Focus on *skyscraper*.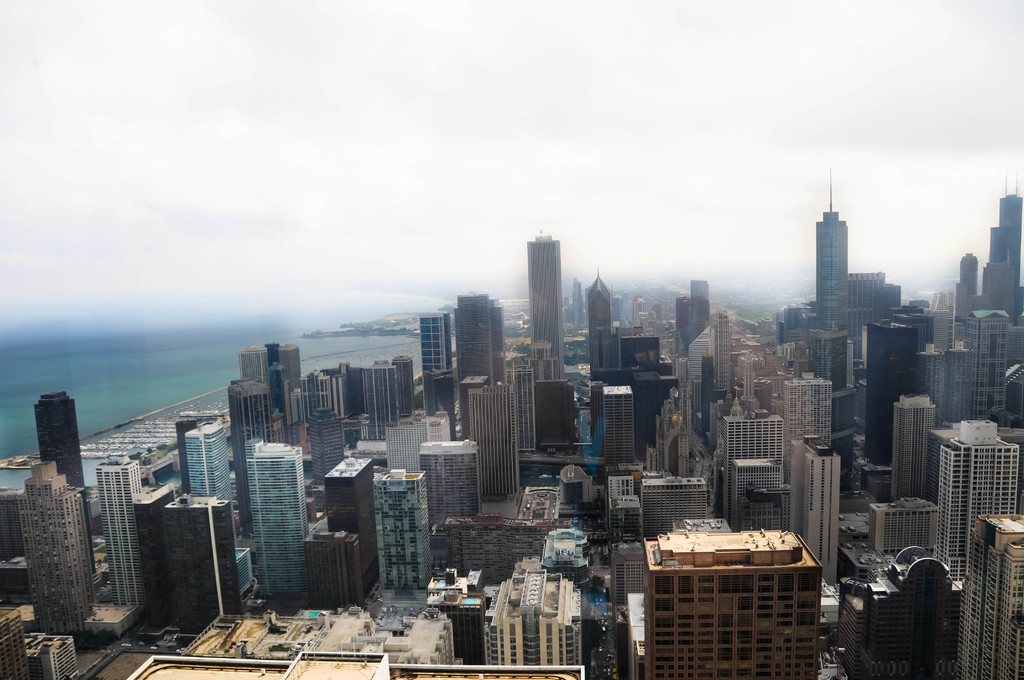
Focused at bbox=[307, 404, 341, 482].
